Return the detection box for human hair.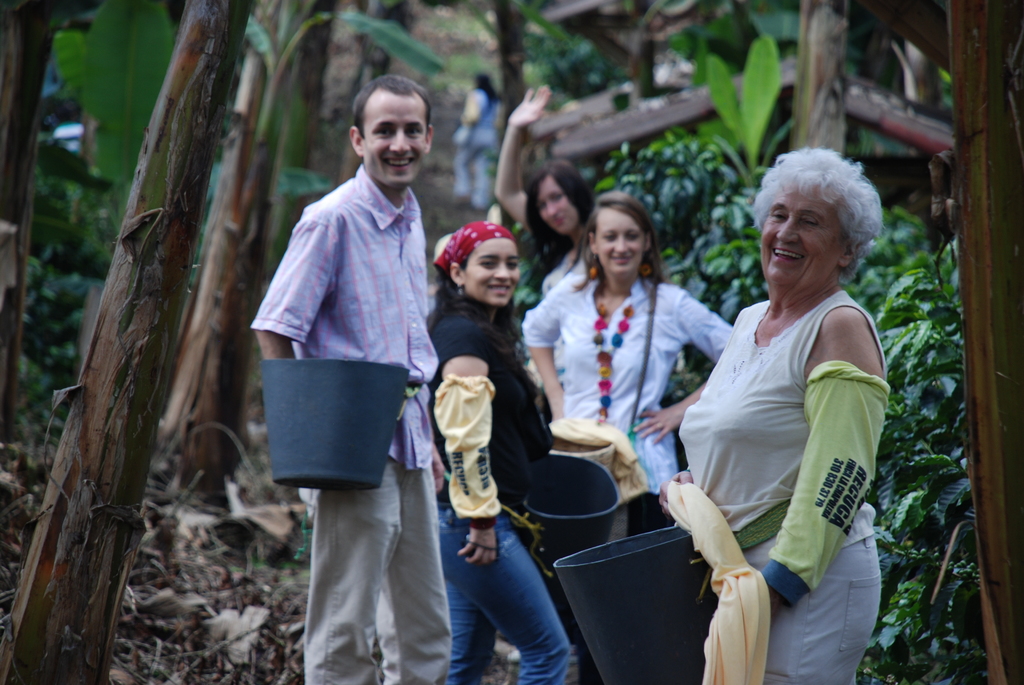
437 222 502 303.
